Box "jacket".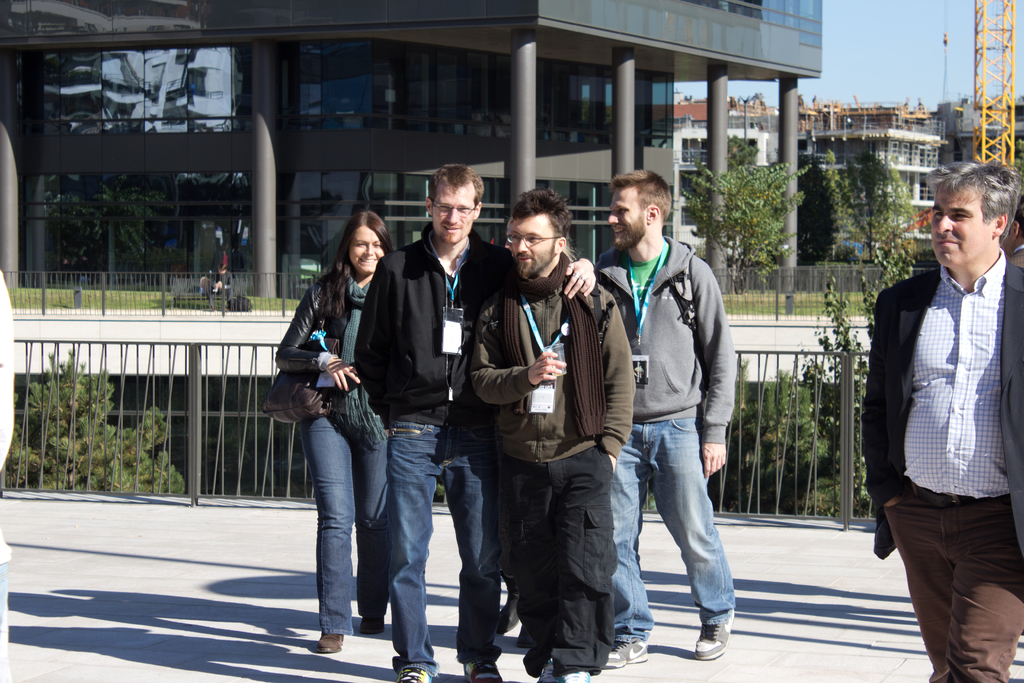
475 253 635 461.
